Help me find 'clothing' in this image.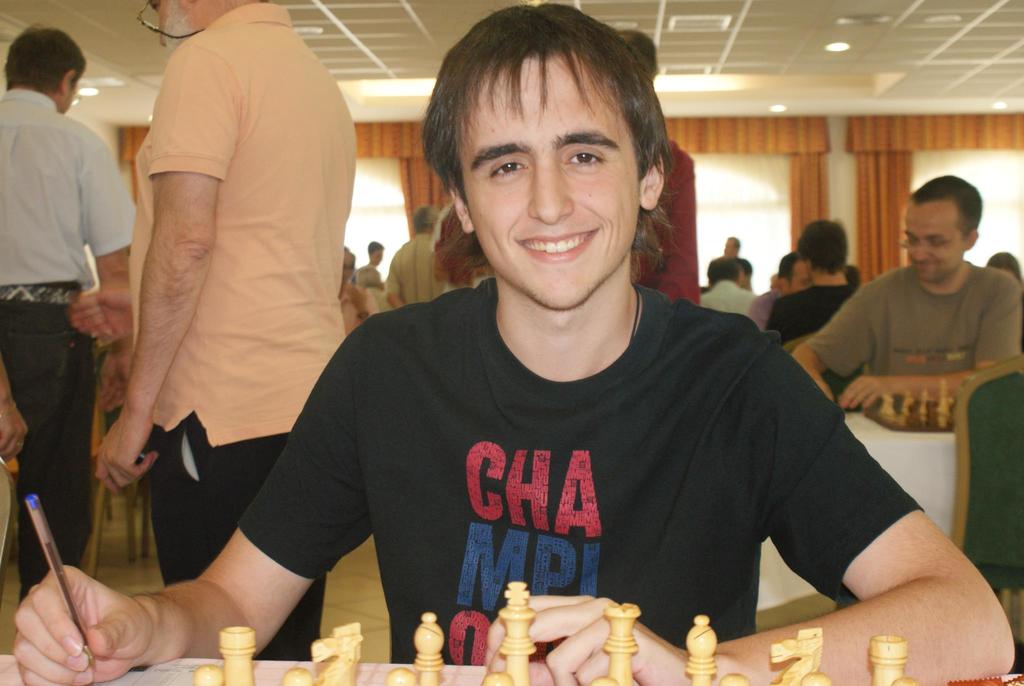
Found it: rect(698, 281, 757, 318).
